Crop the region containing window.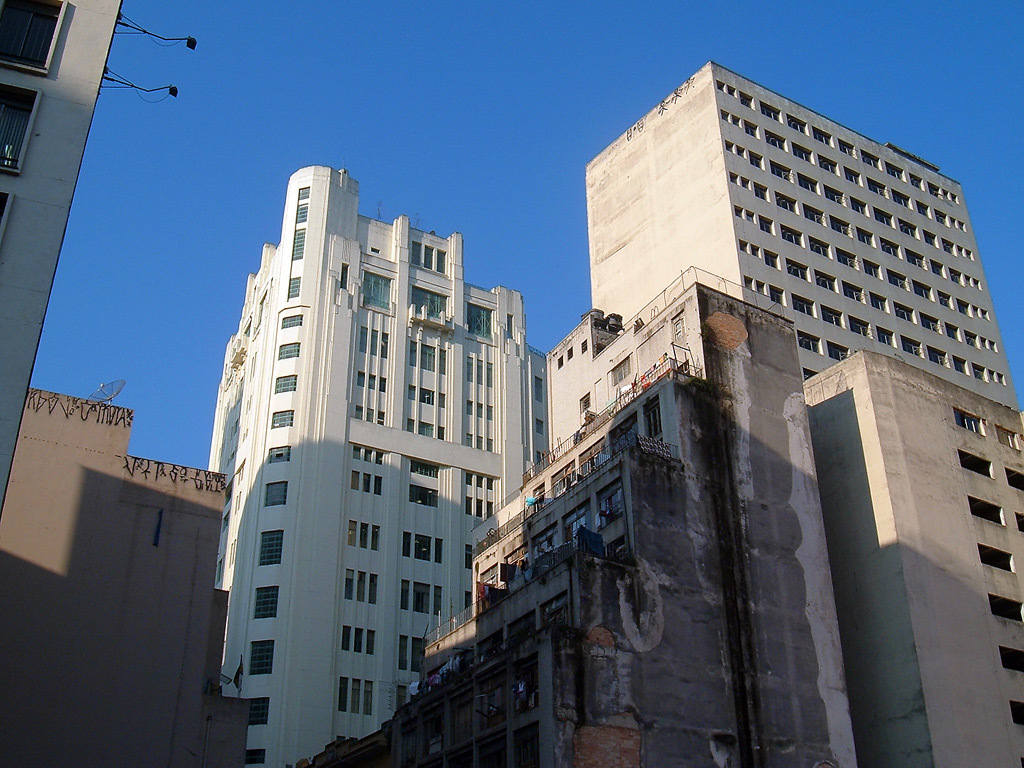
Crop region: BBox(935, 208, 949, 227).
